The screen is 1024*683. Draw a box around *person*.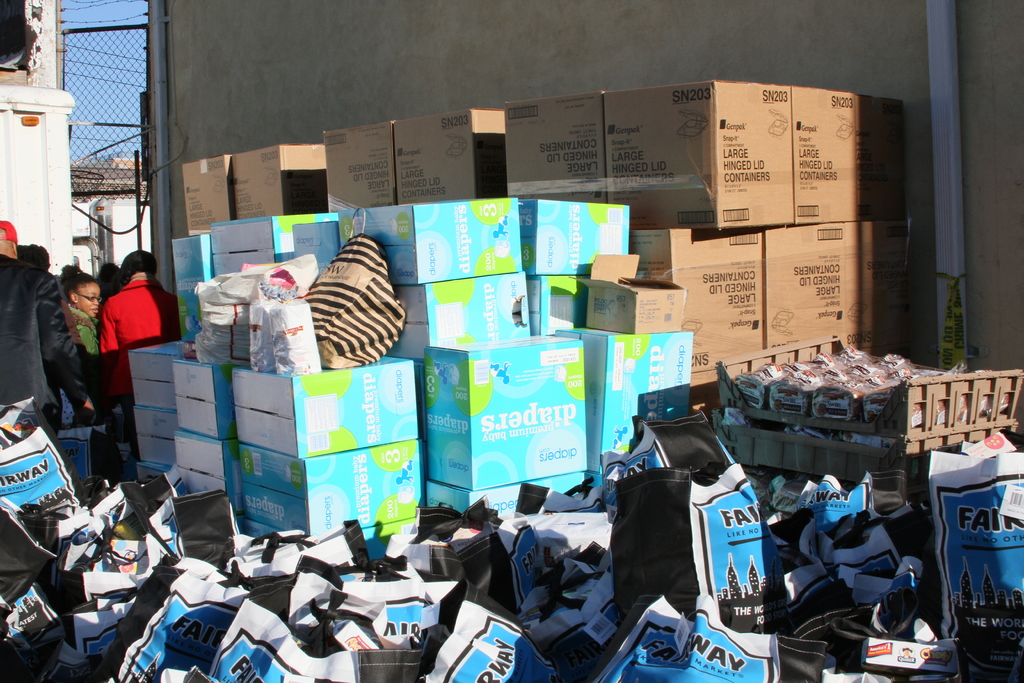
[69,272,102,359].
